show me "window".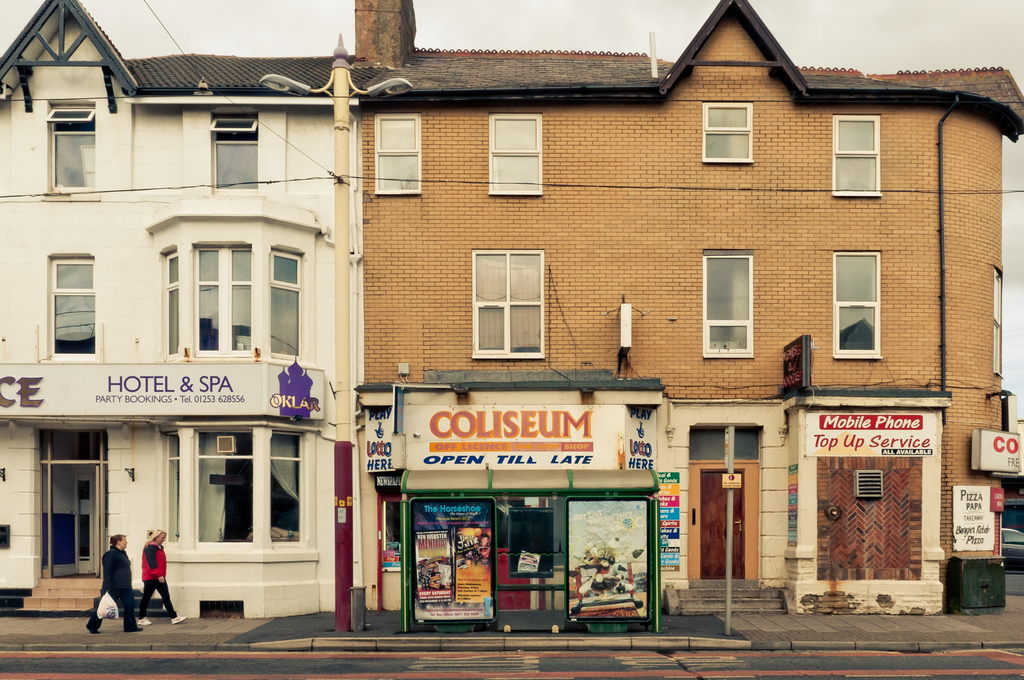
"window" is here: 833, 113, 884, 197.
